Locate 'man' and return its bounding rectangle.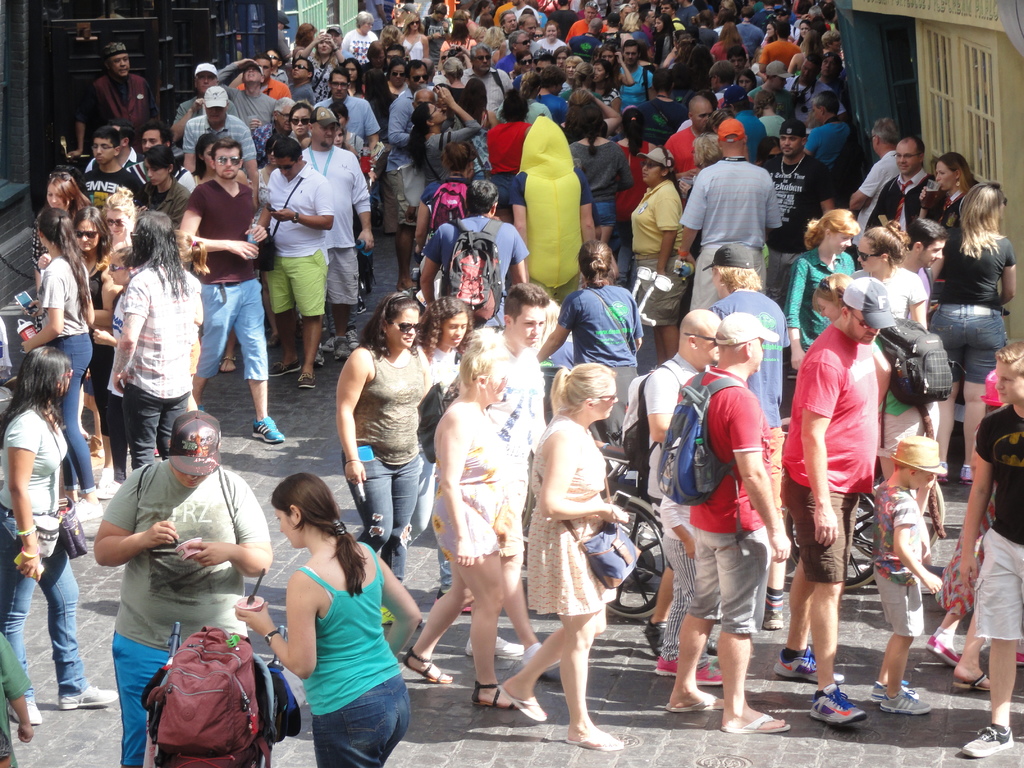
68/40/168/156.
